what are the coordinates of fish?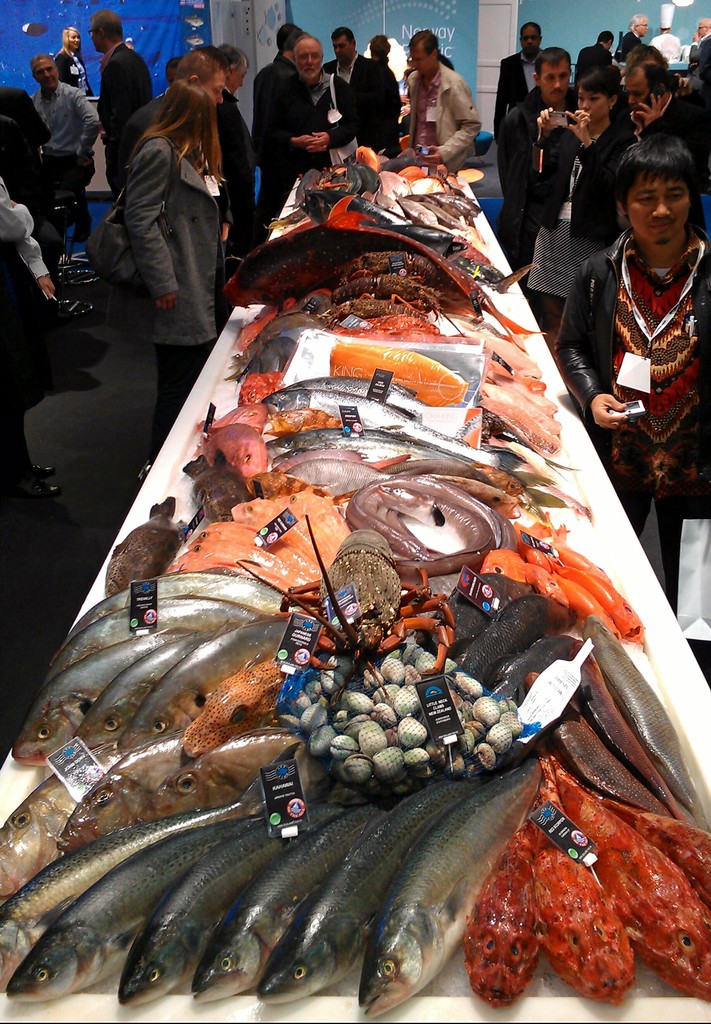
0, 776, 262, 993.
